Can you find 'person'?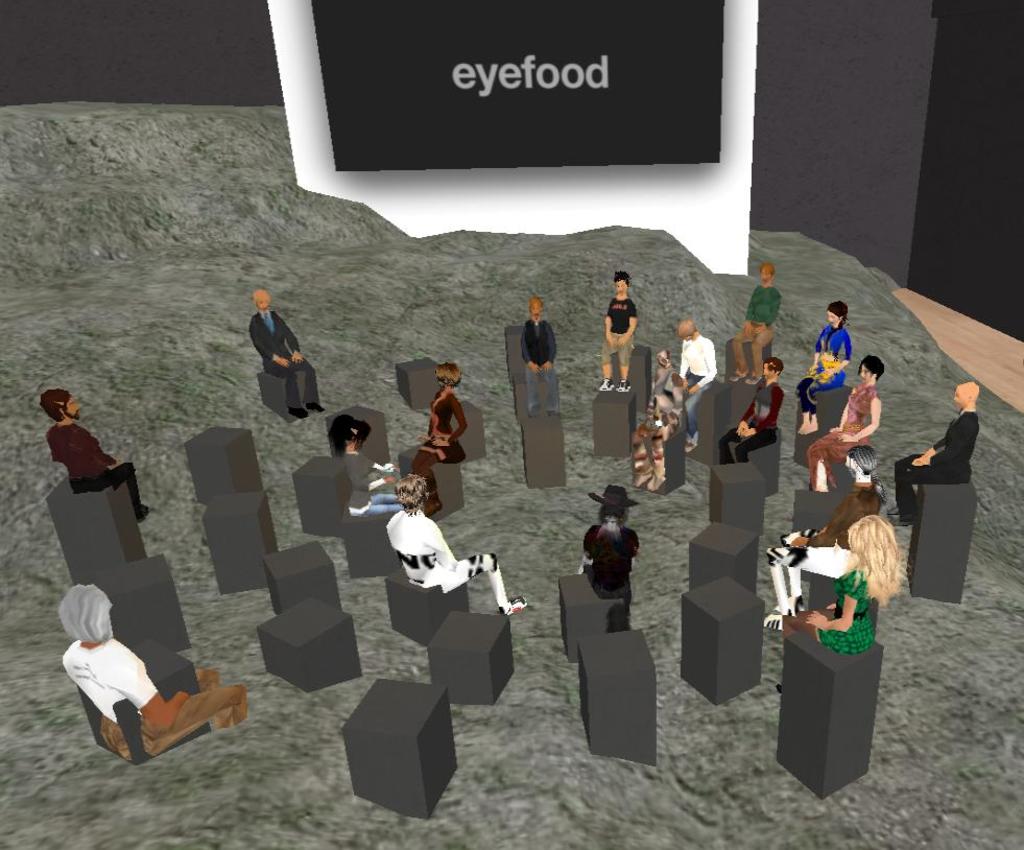
Yes, bounding box: <bbox>767, 447, 878, 628</bbox>.
